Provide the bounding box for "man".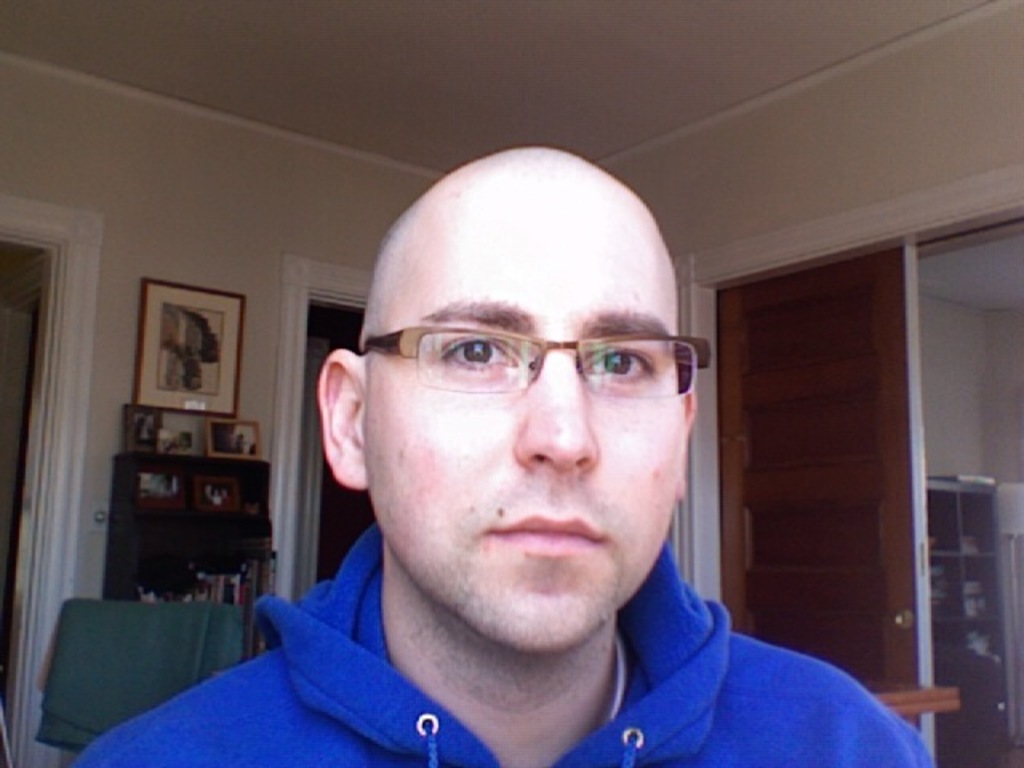
region(142, 157, 918, 767).
